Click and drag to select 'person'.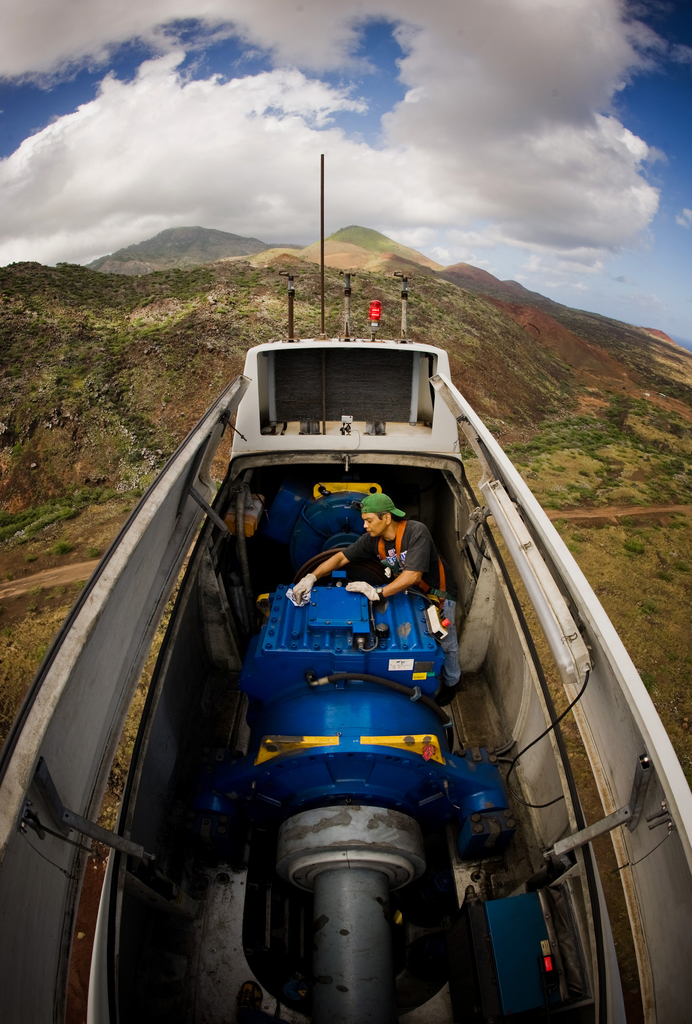
Selection: 289 489 462 692.
